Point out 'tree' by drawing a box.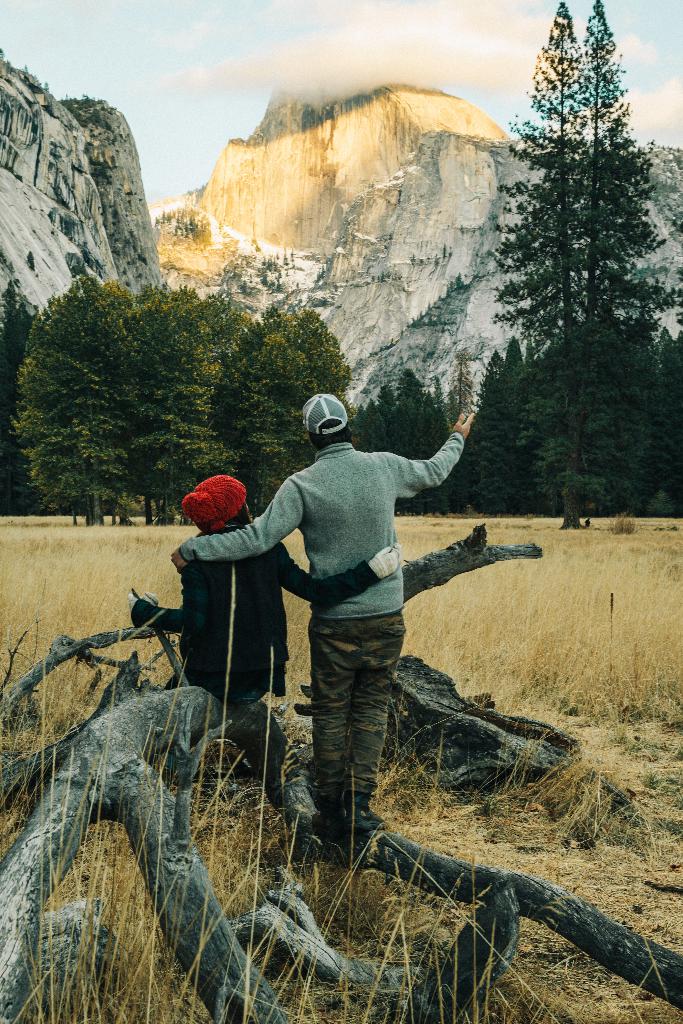
box(481, 16, 666, 535).
